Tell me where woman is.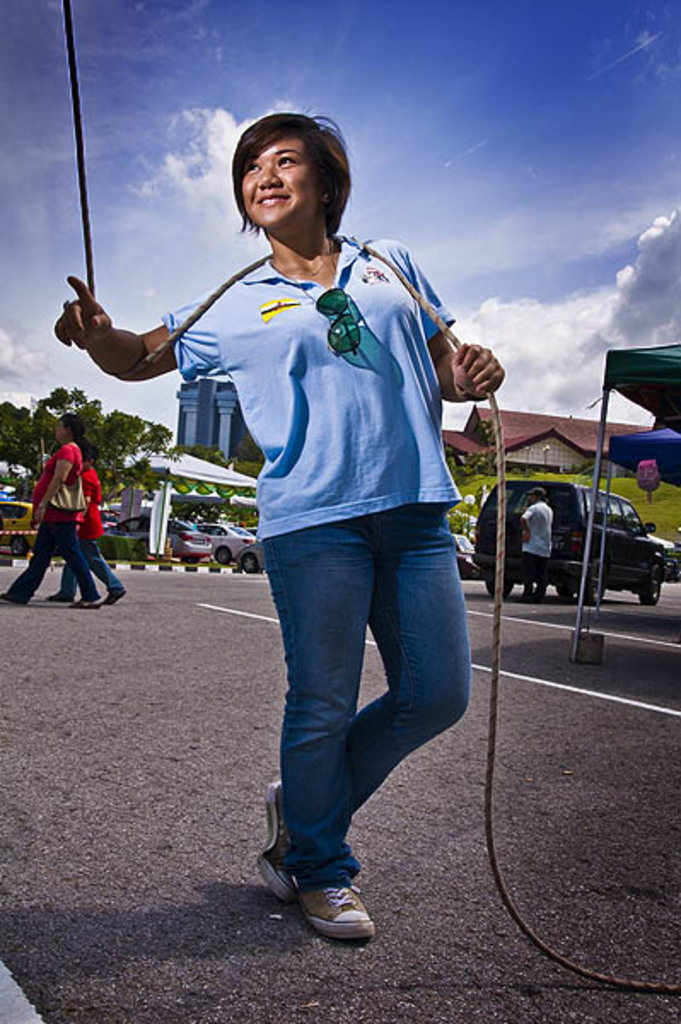
woman is at box(14, 399, 111, 608).
